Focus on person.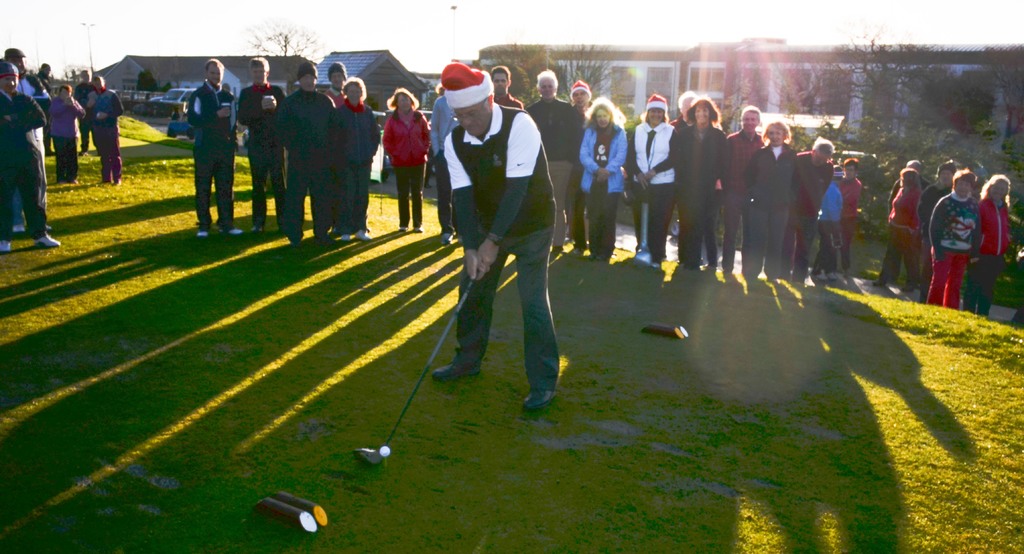
Focused at Rect(273, 61, 337, 248).
